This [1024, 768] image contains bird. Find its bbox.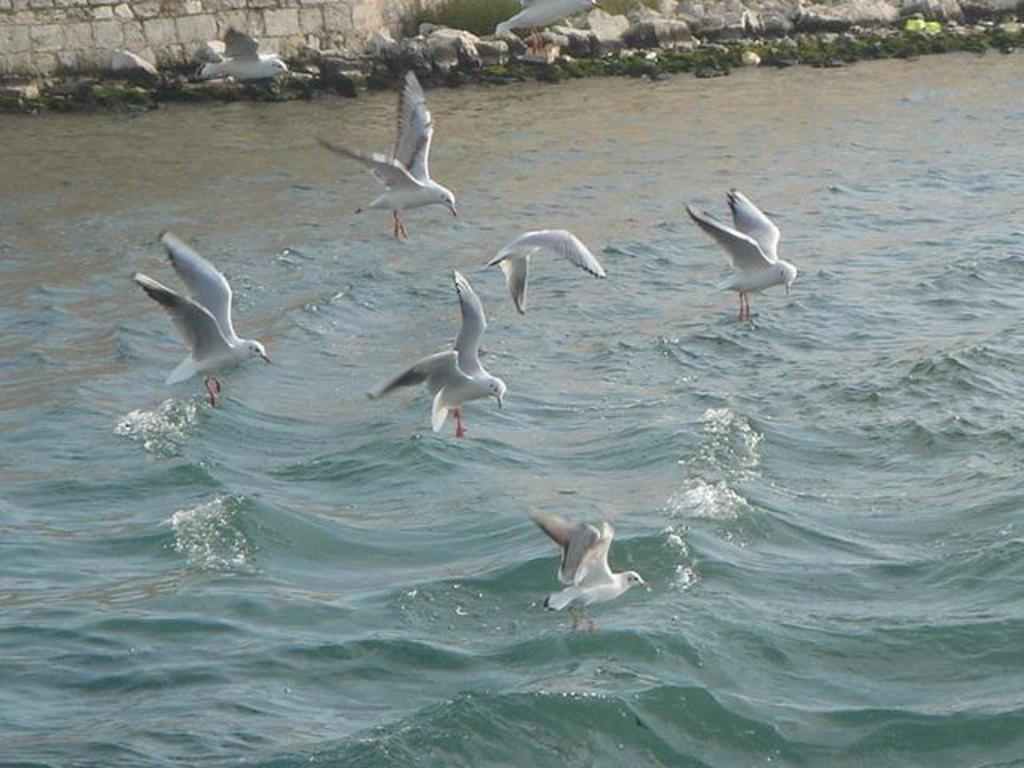
<region>190, 18, 298, 85</region>.
